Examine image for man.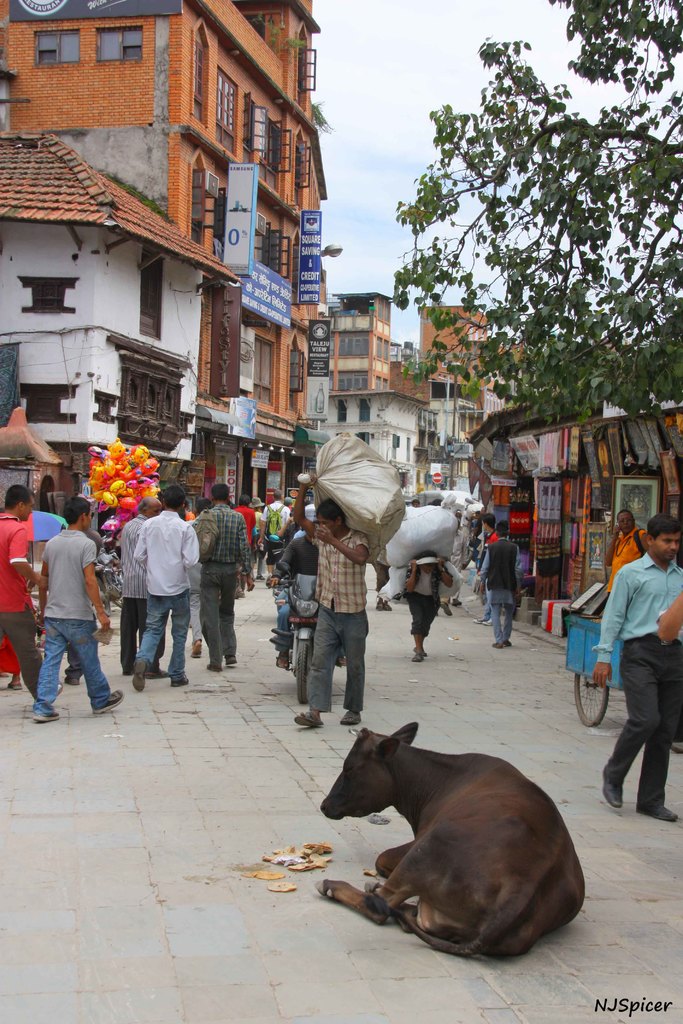
Examination result: 478 513 504 623.
